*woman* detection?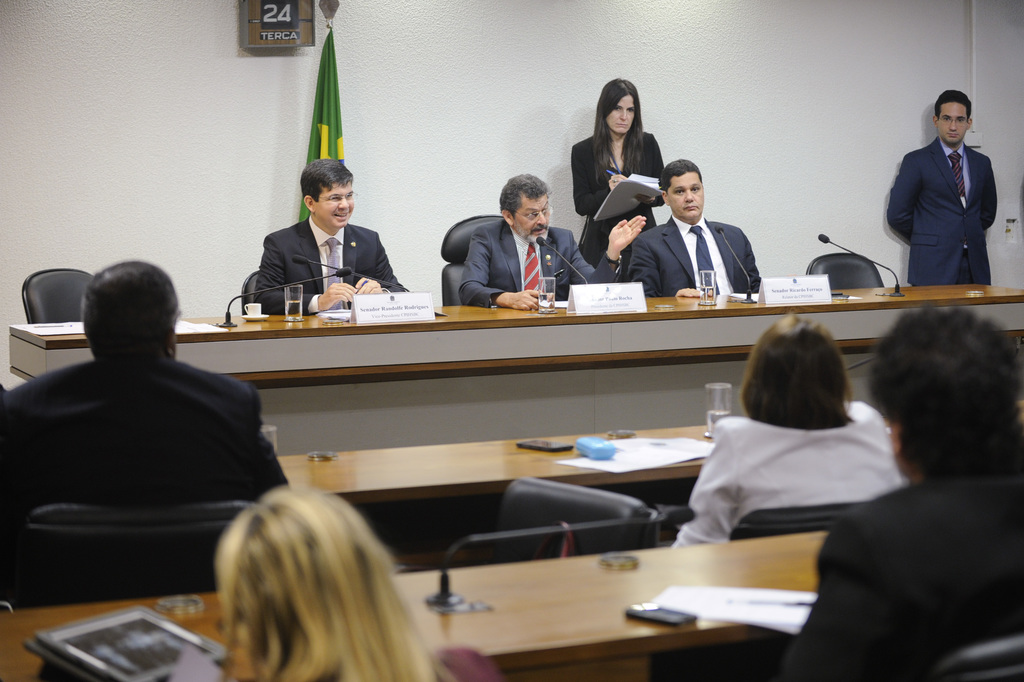
577:73:677:285
